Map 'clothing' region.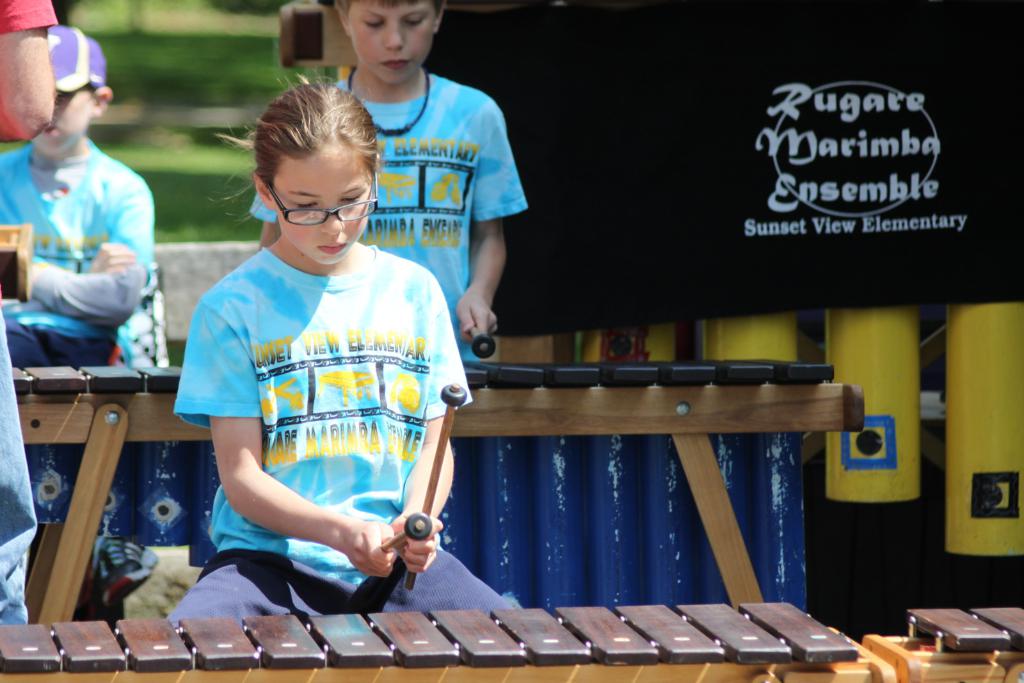
Mapped to 0 141 158 361.
